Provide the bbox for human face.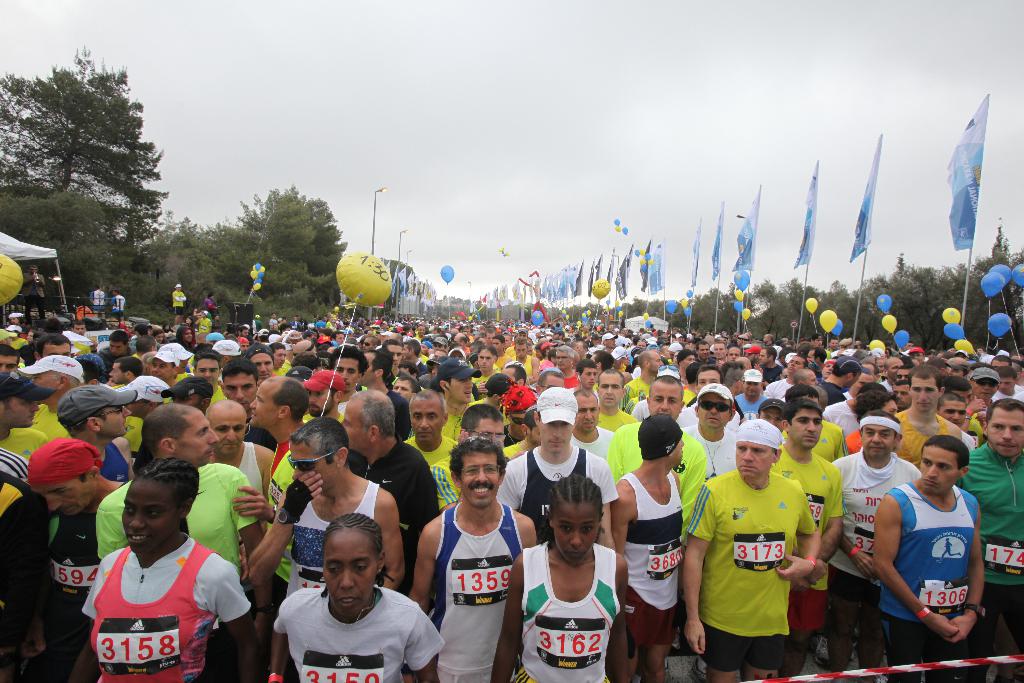
x1=191, y1=359, x2=223, y2=389.
